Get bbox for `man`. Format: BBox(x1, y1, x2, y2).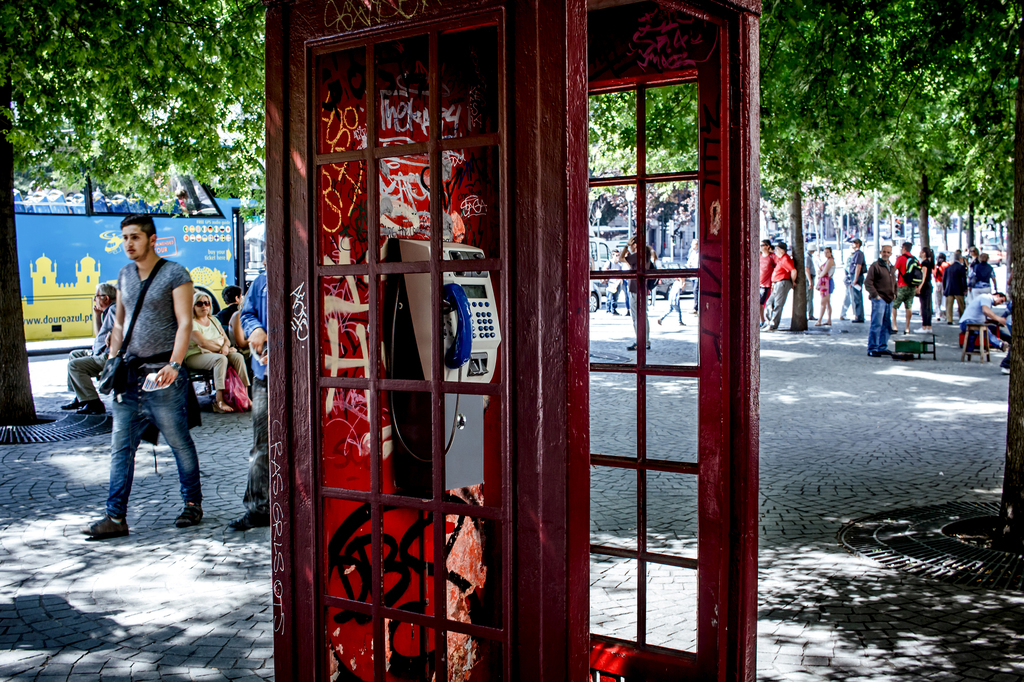
BBox(228, 251, 273, 534).
